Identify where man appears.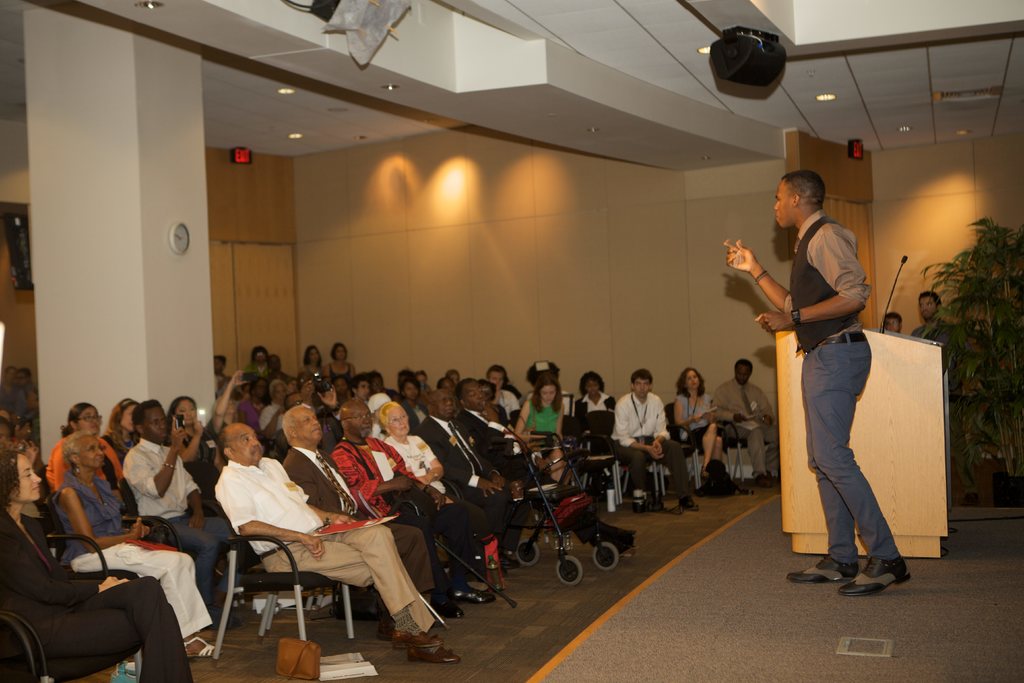
Appears at box(456, 378, 531, 548).
